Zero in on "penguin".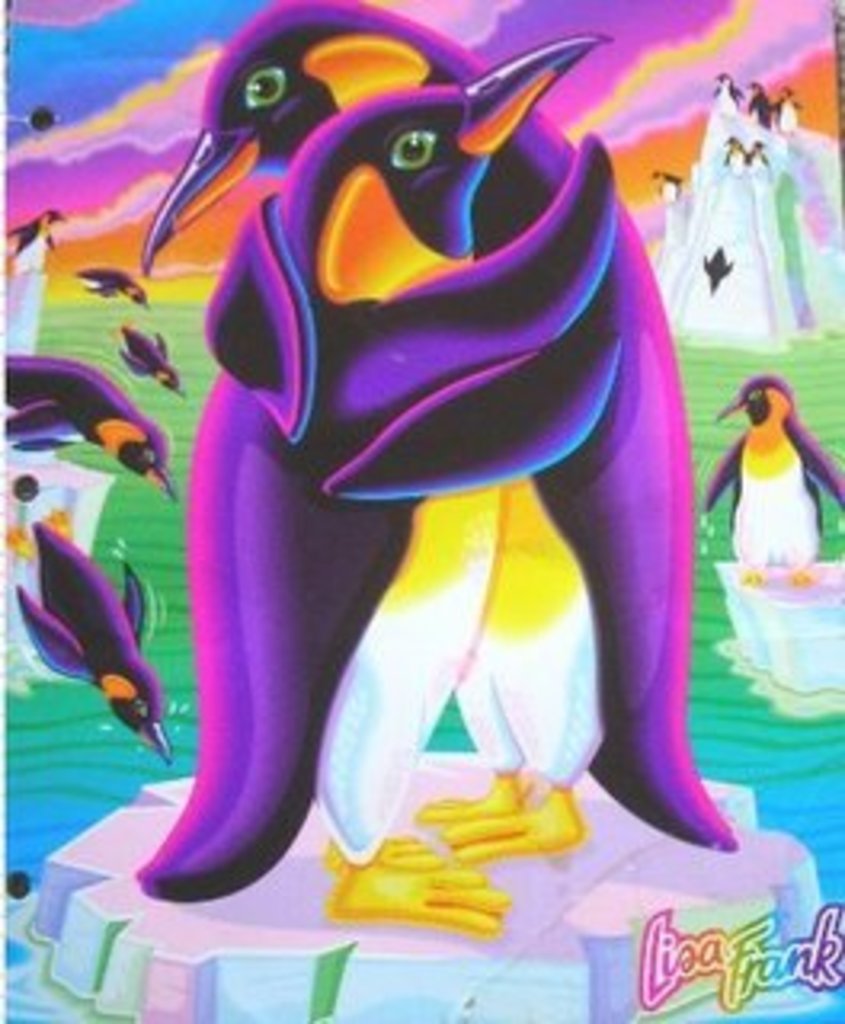
Zeroed in: {"x1": 707, "y1": 70, "x2": 739, "y2": 115}.
